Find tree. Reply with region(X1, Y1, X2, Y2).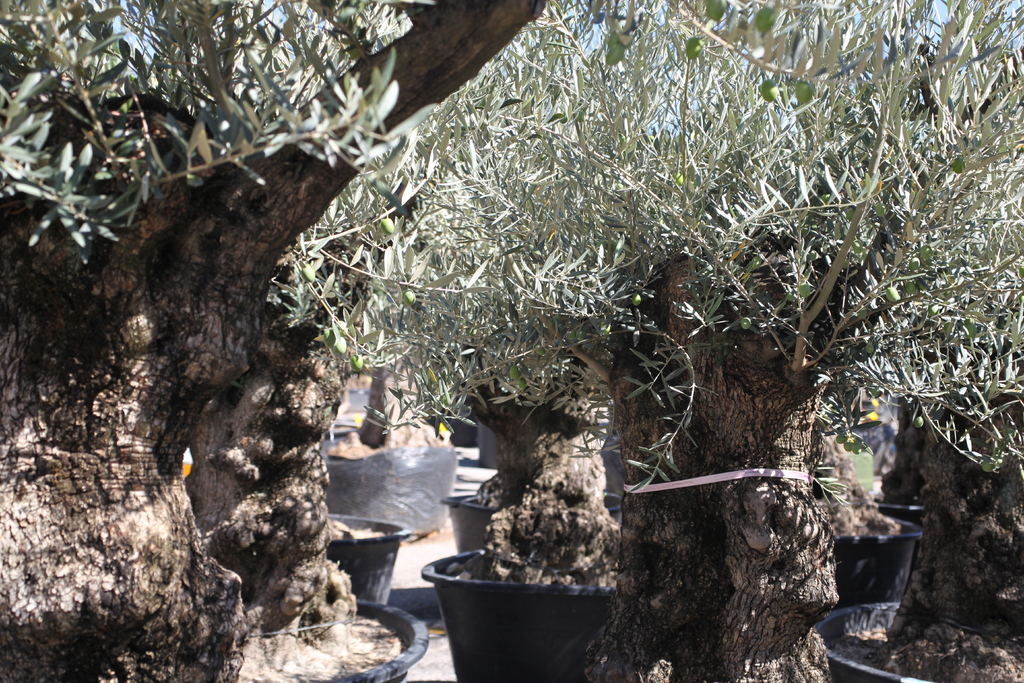
region(1, 0, 547, 682).
